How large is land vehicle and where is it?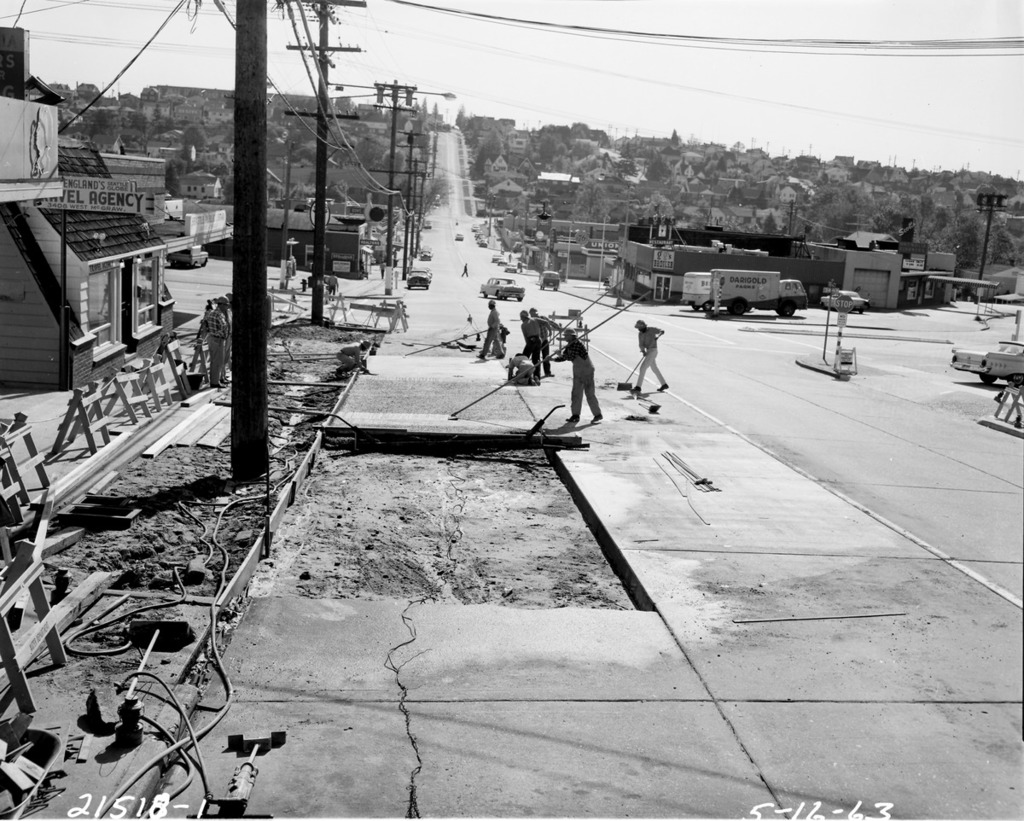
Bounding box: pyautogui.locateOnScreen(496, 258, 504, 264).
